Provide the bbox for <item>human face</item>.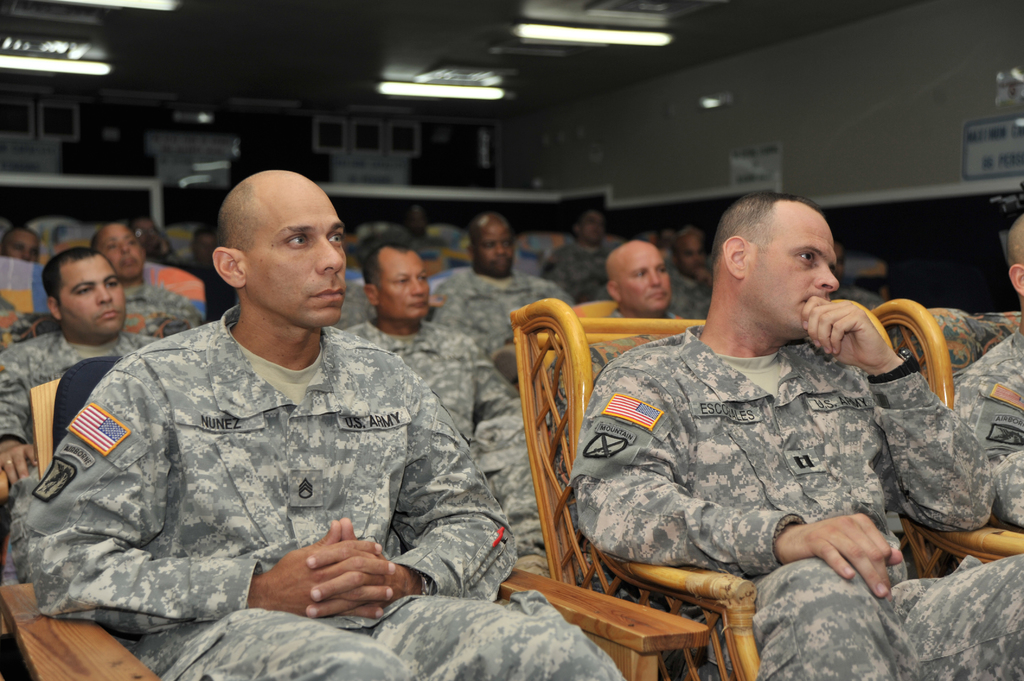
select_region(743, 212, 838, 335).
